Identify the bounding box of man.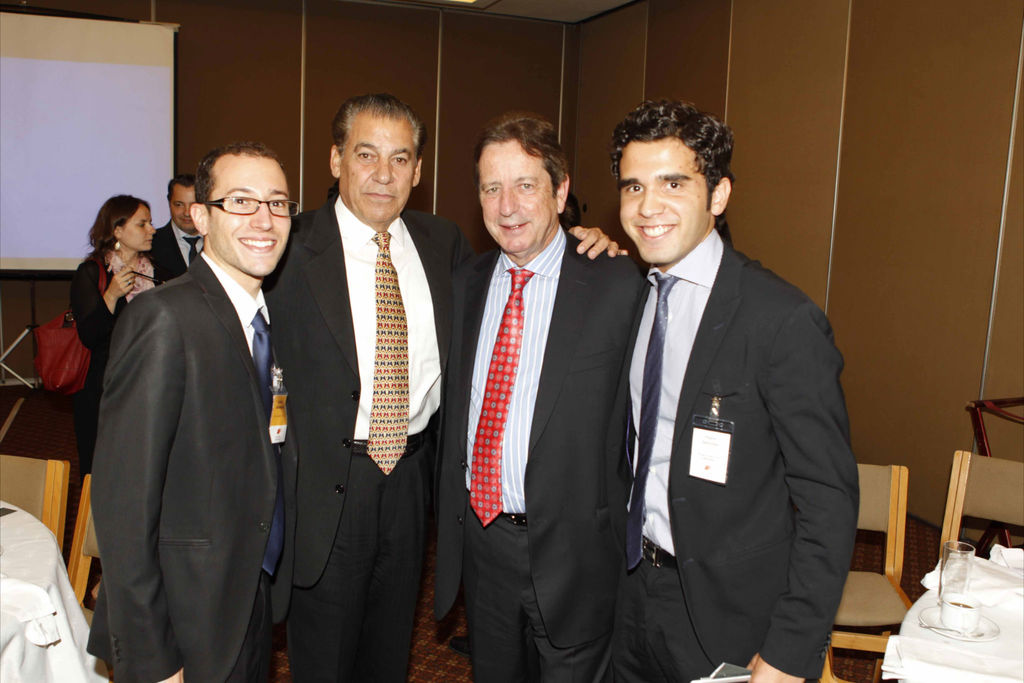
detection(86, 142, 297, 682).
